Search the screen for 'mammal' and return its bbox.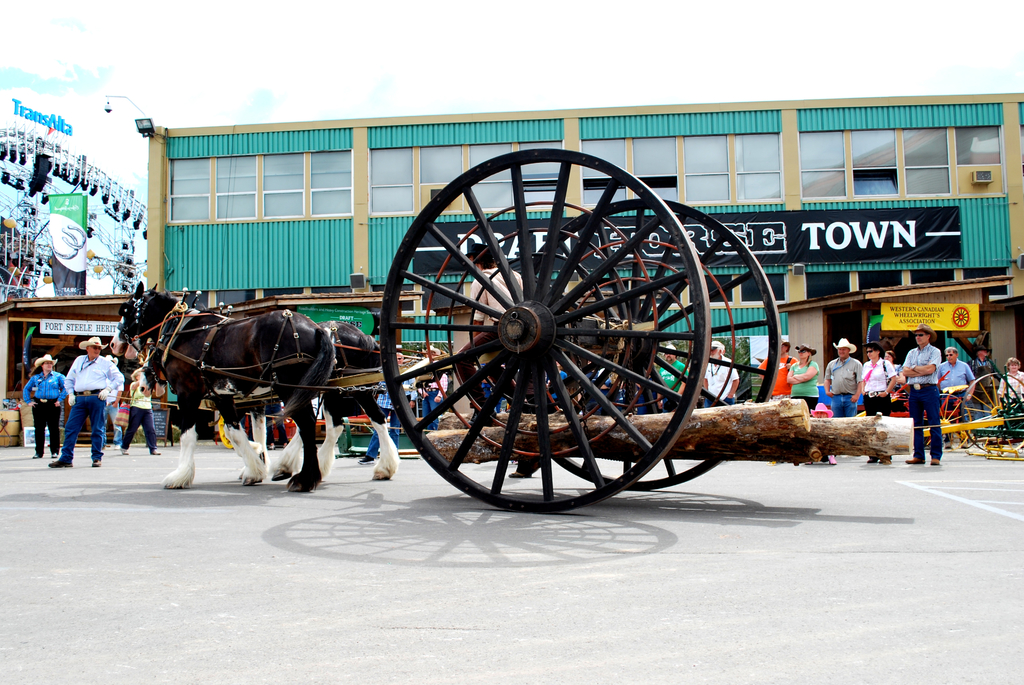
Found: 755/335/798/466.
